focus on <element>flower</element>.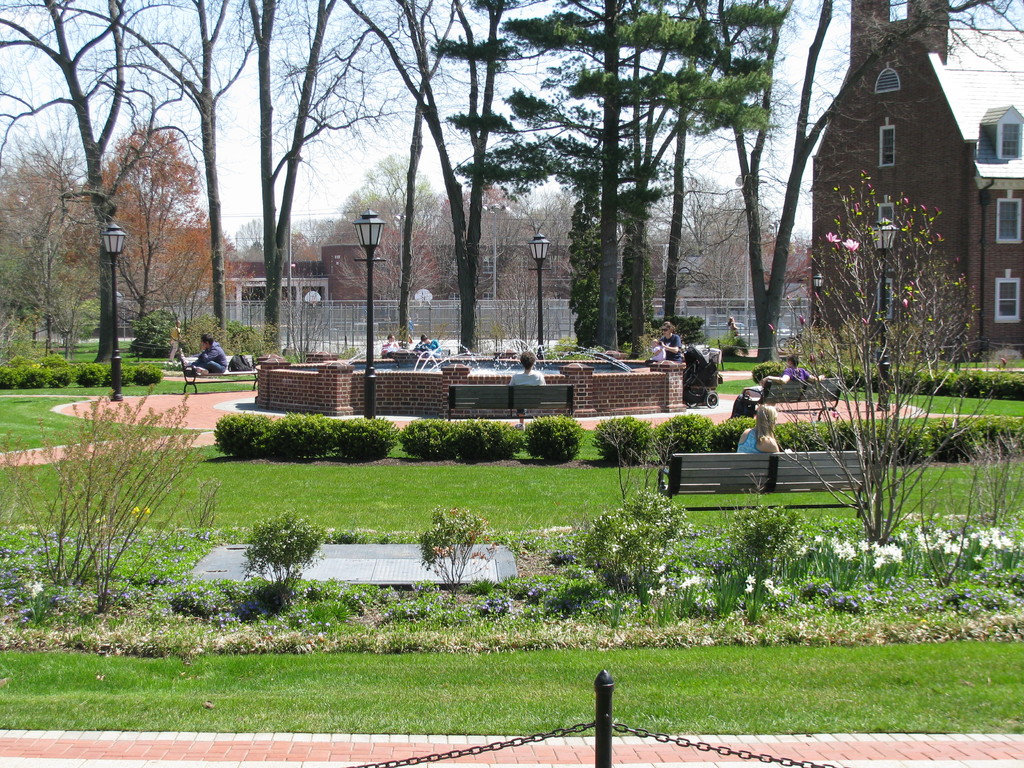
Focused at detection(902, 300, 908, 307).
